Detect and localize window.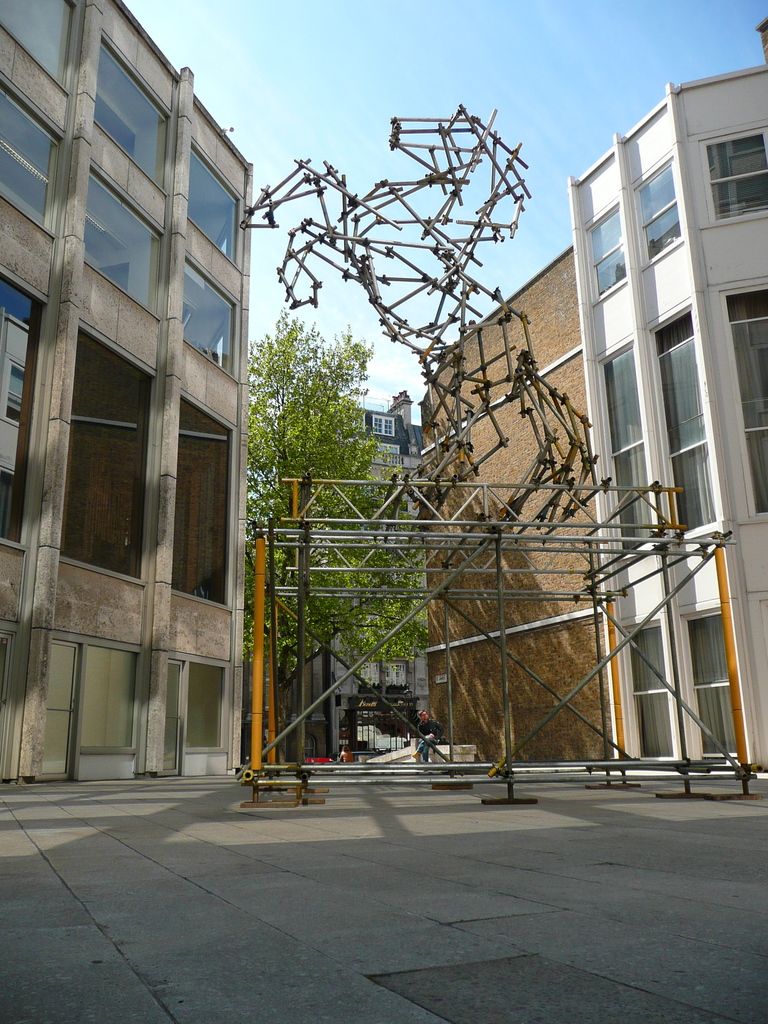
Localized at l=355, t=657, r=413, b=693.
